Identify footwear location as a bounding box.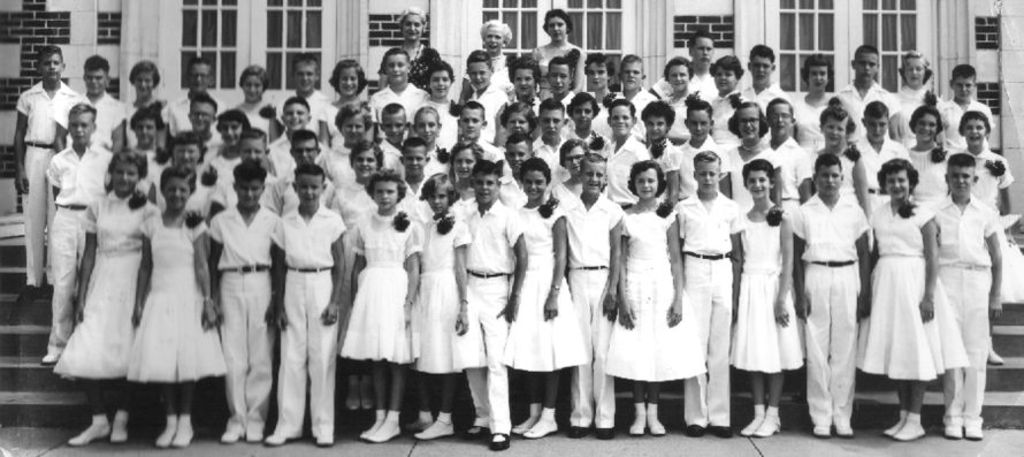
crop(525, 417, 553, 437).
